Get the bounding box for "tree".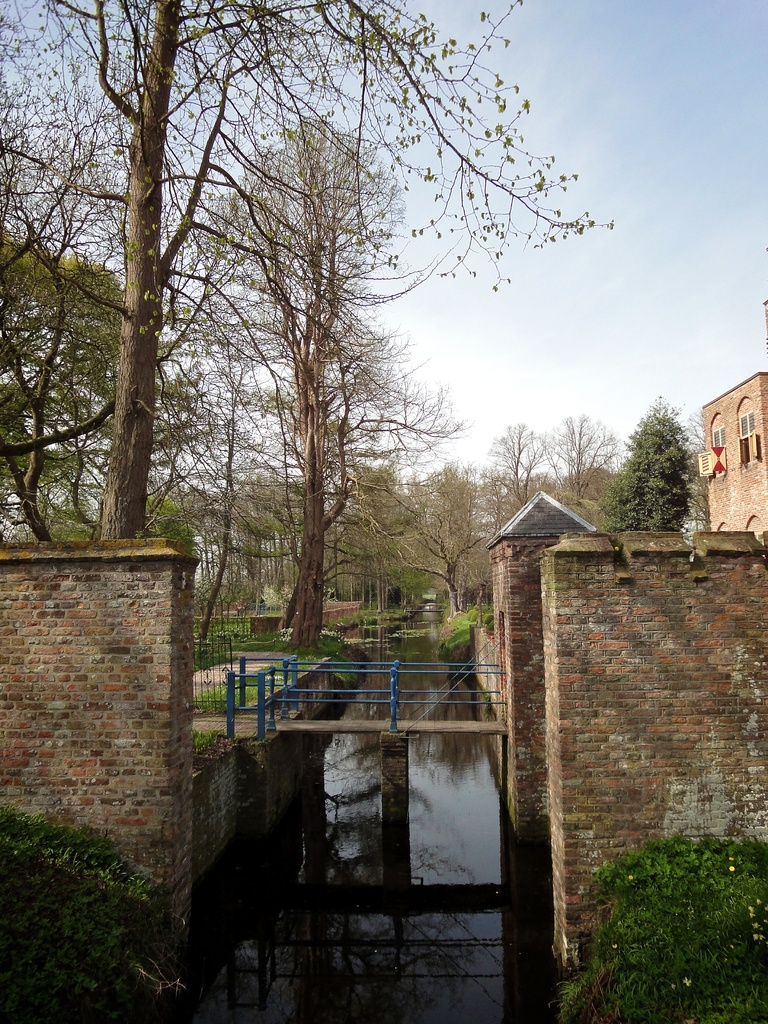
bbox(561, 827, 767, 1023).
